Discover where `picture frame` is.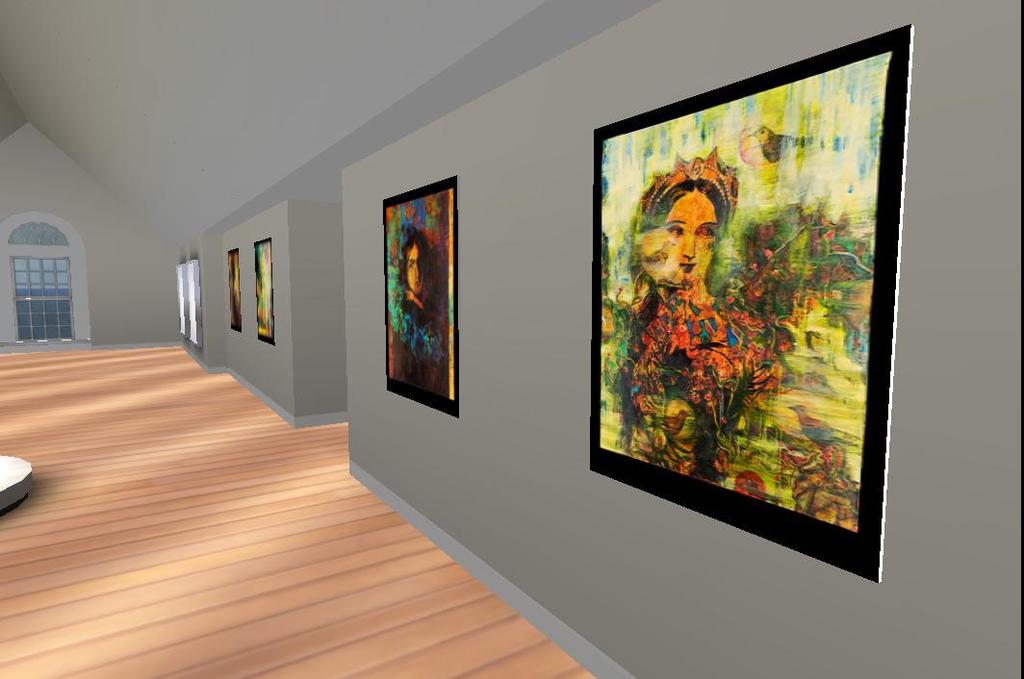
Discovered at 588 19 918 590.
